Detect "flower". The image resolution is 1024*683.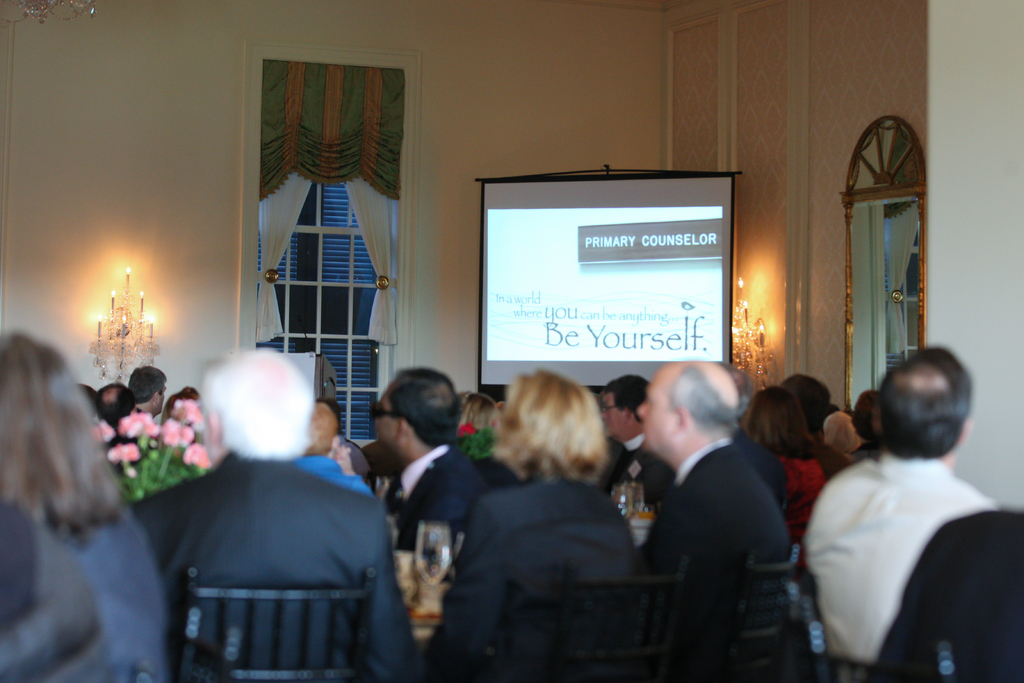
select_region(159, 416, 196, 445).
